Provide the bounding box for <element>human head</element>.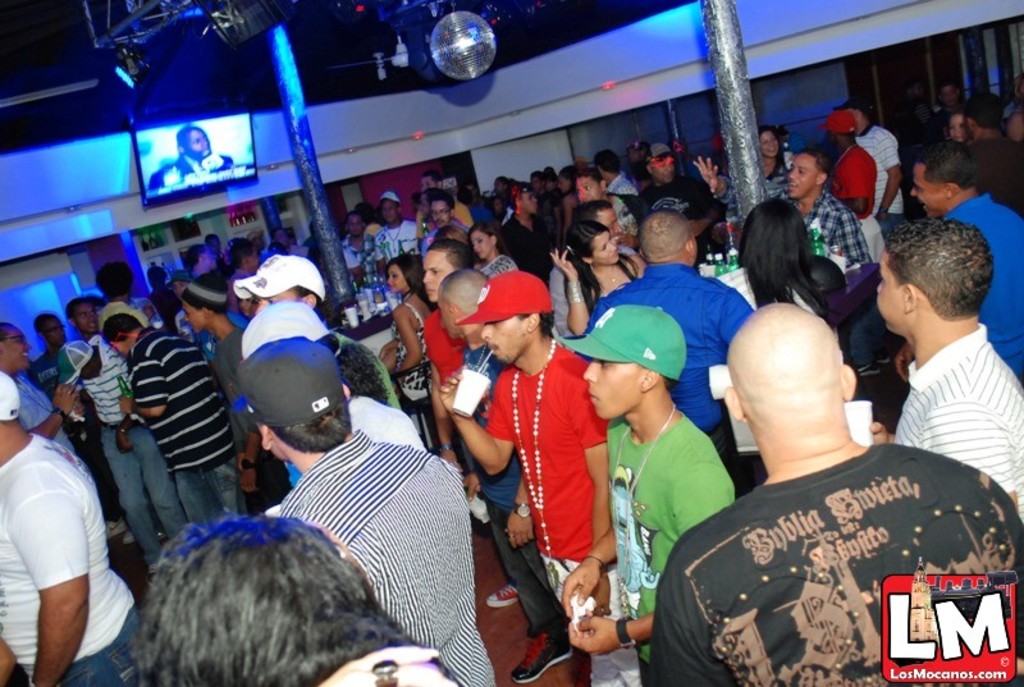
crop(718, 302, 859, 457).
